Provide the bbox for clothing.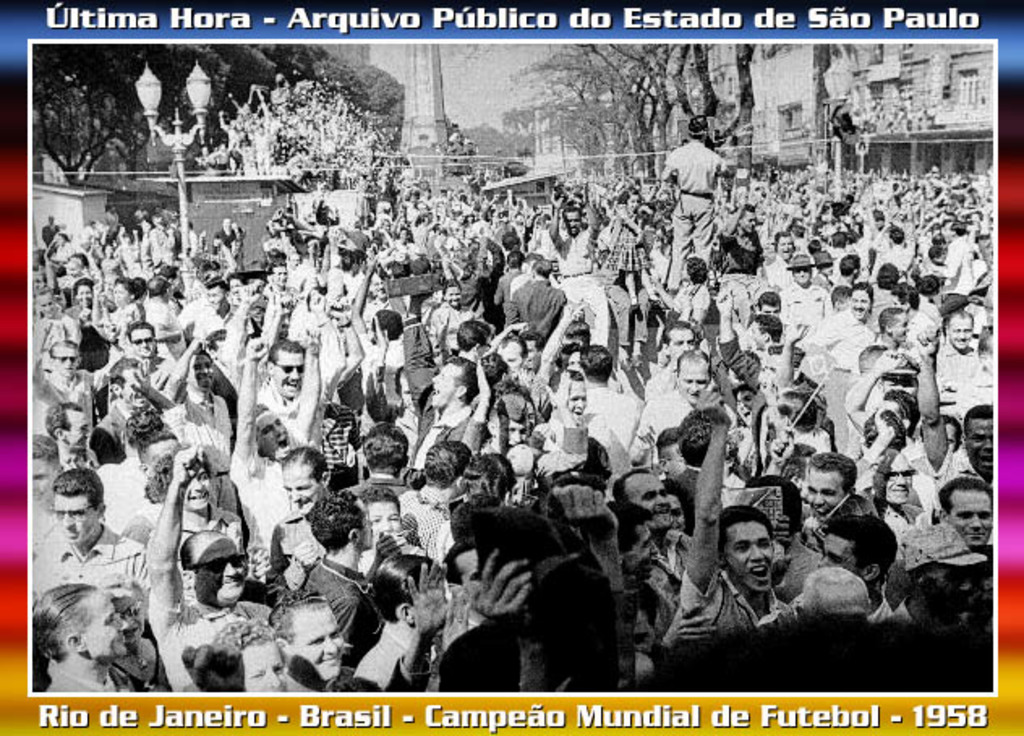
locate(408, 334, 473, 465).
